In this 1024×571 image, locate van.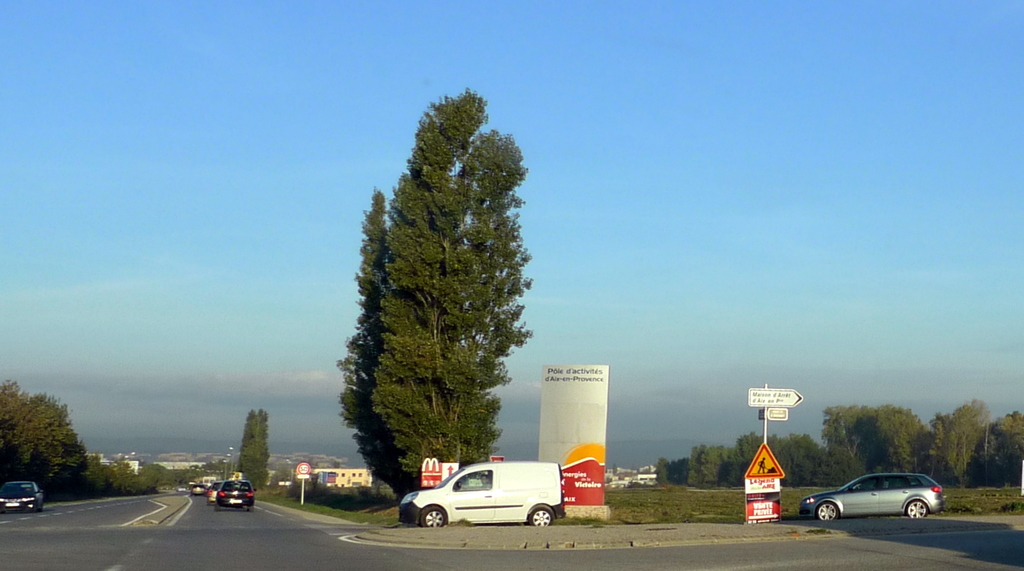
Bounding box: 399/458/565/527.
